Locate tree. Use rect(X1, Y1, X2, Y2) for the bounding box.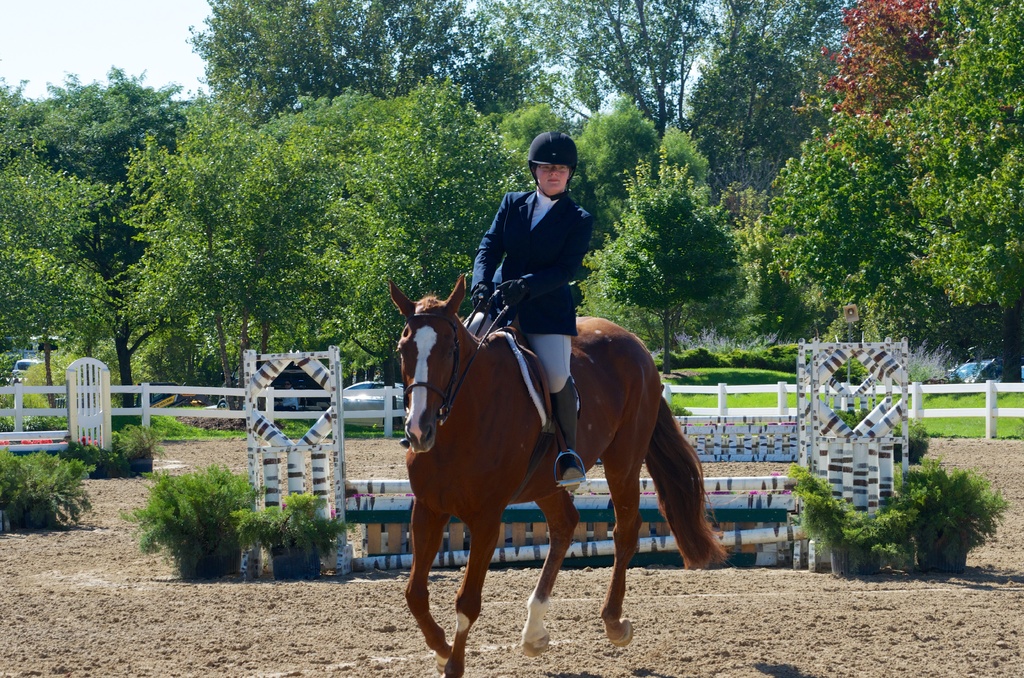
rect(867, 0, 1023, 325).
